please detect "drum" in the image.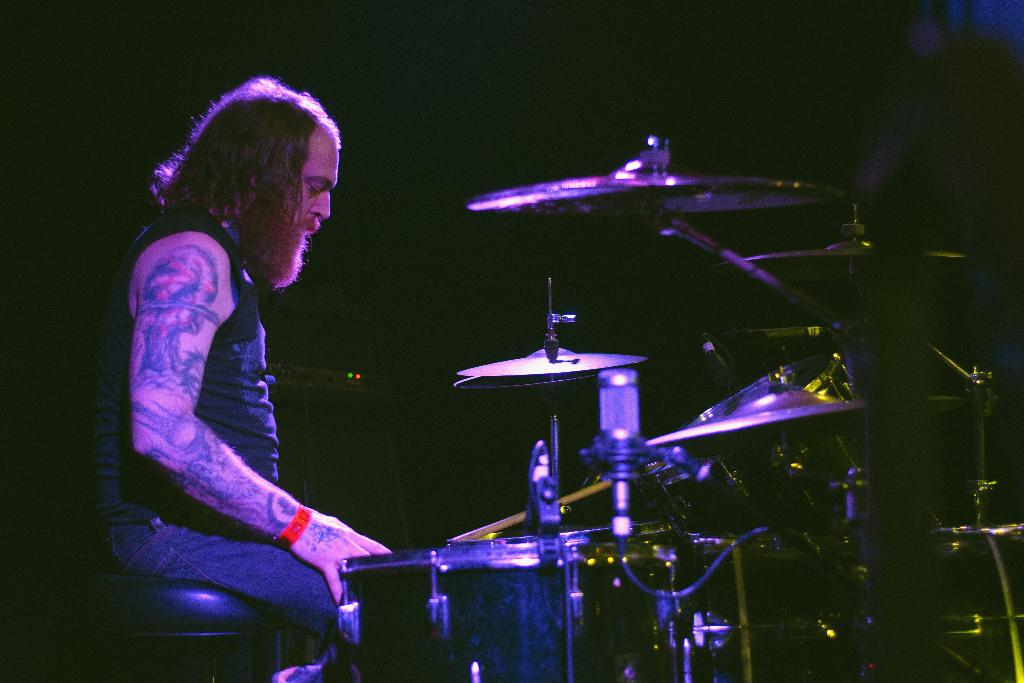
839, 529, 986, 636.
